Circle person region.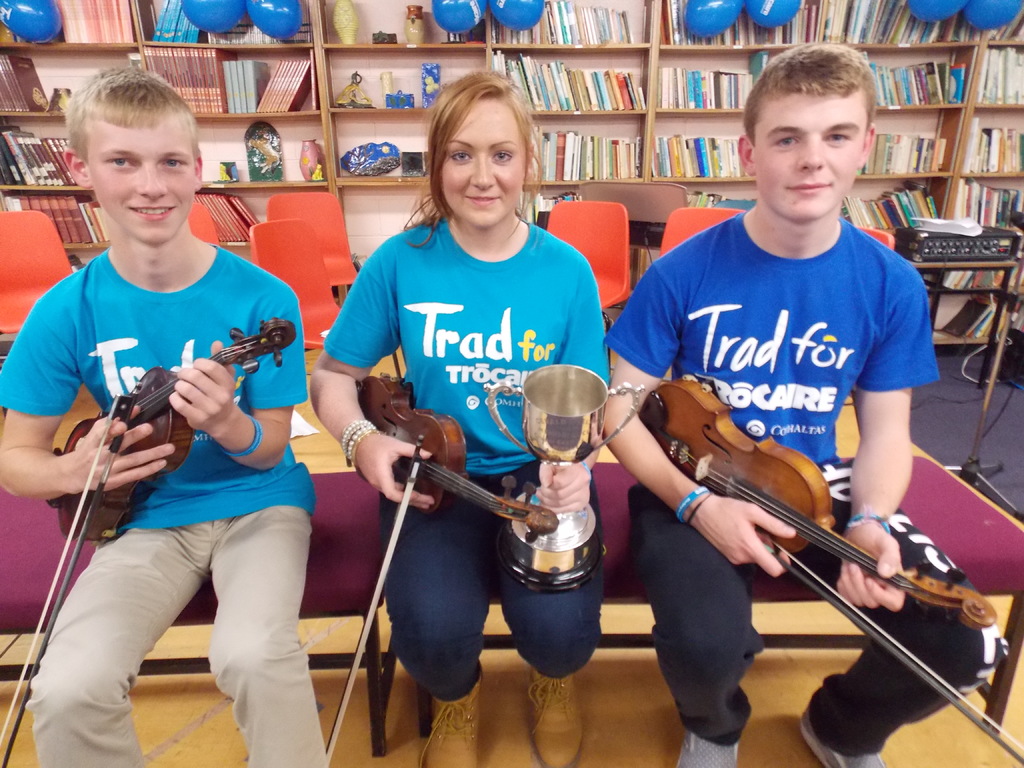
Region: <bbox>606, 42, 1023, 767</bbox>.
